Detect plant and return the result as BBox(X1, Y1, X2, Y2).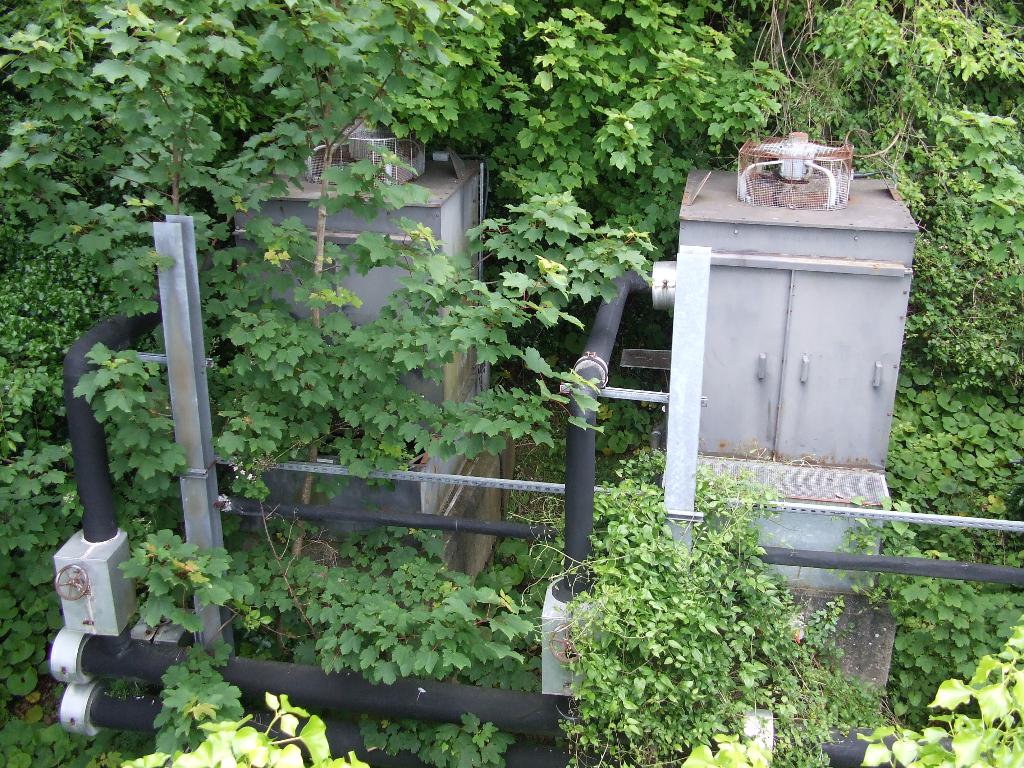
BBox(0, 563, 68, 767).
